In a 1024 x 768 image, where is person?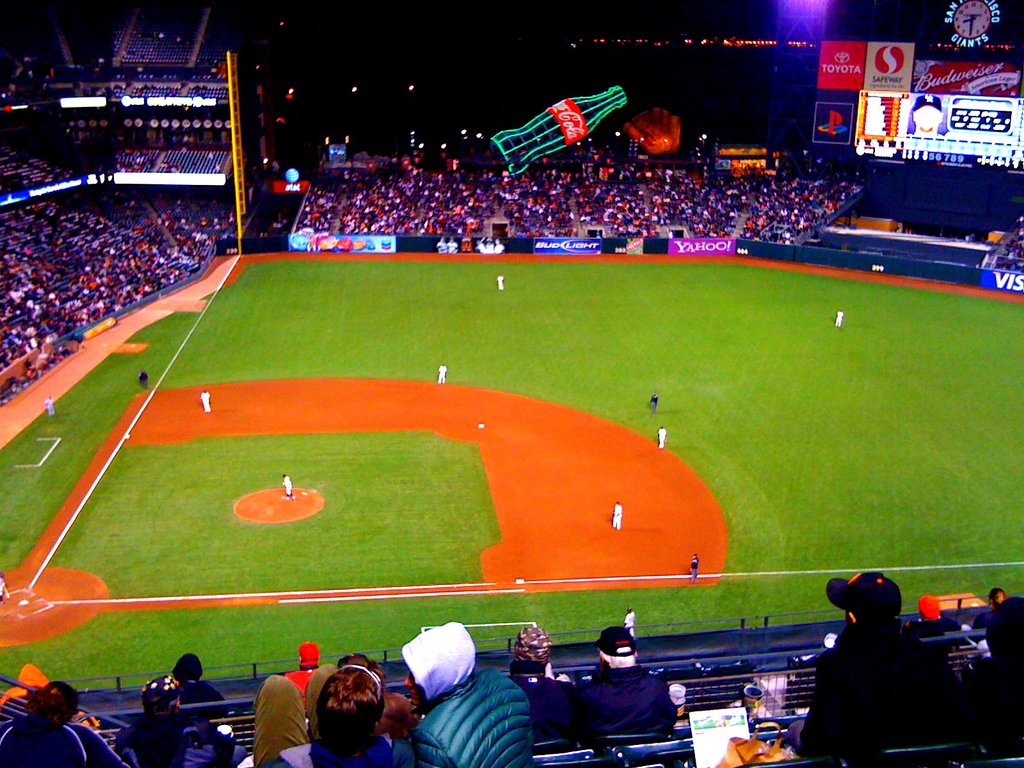
x1=655 y1=424 x2=670 y2=451.
